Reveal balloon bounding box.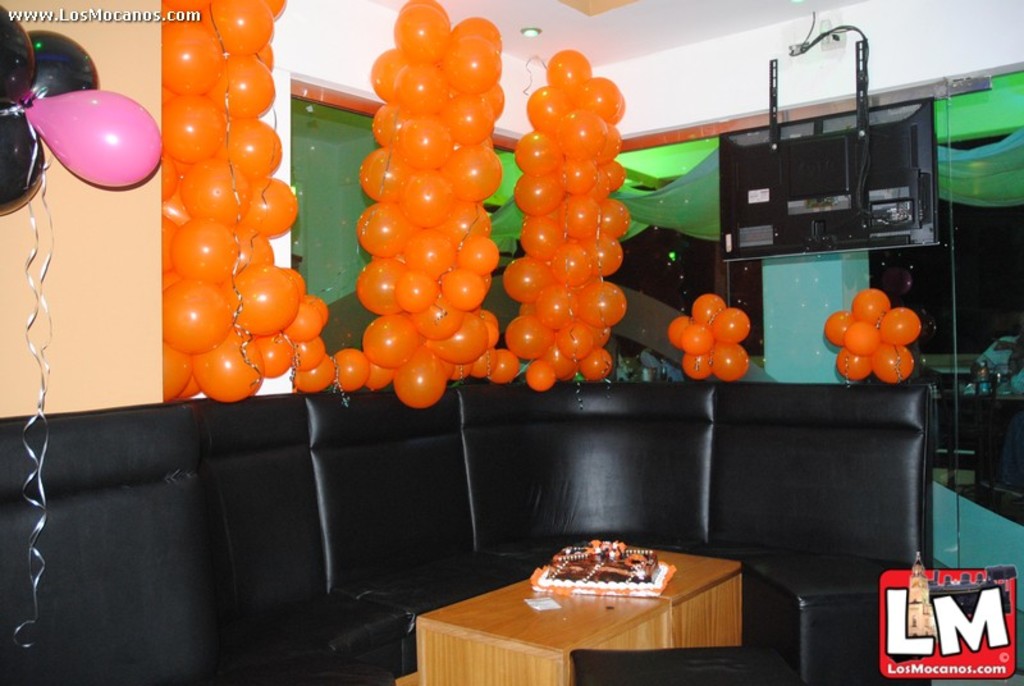
Revealed: (27, 28, 96, 97).
